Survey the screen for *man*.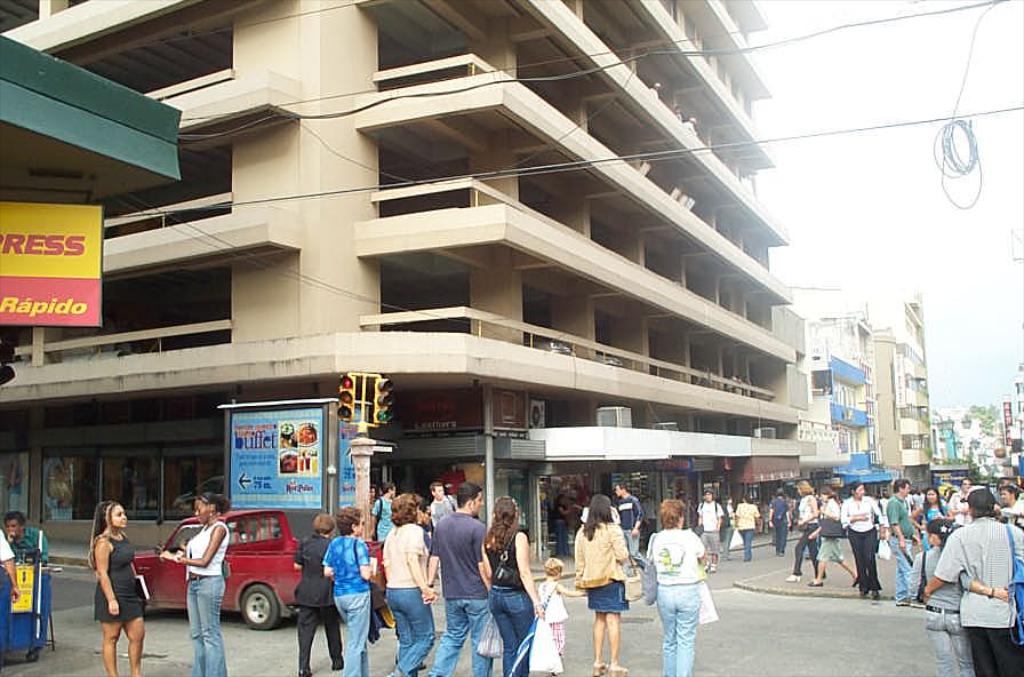
Survey found: (423, 480, 465, 525).
